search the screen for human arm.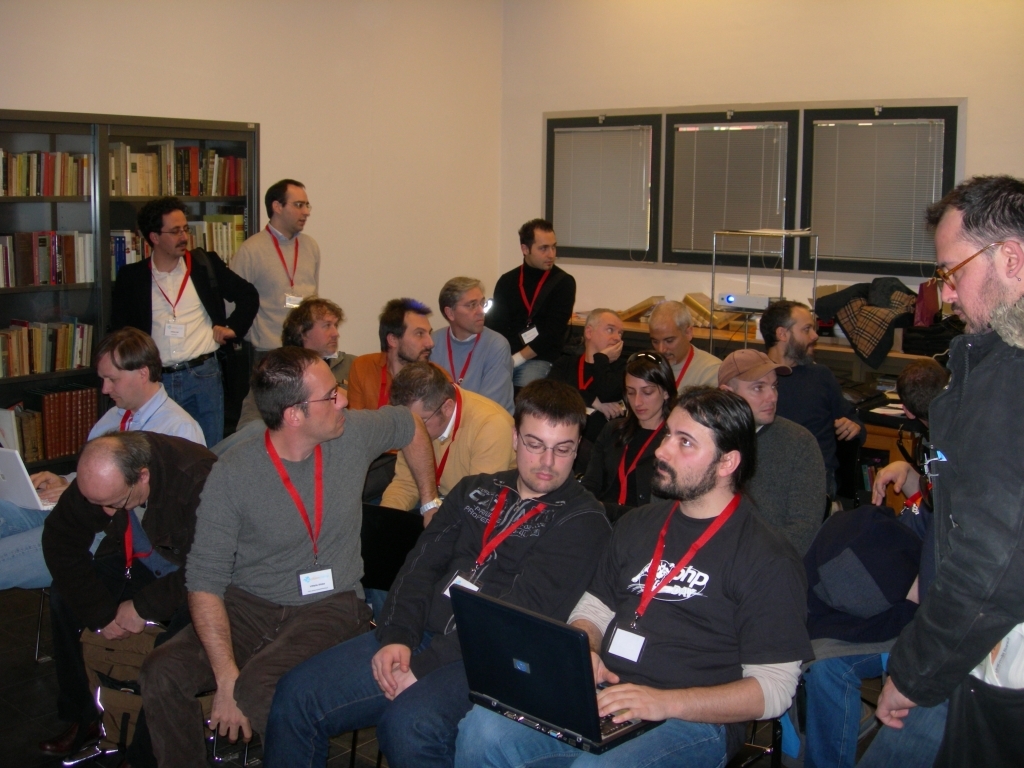
Found at BBox(595, 518, 808, 720).
